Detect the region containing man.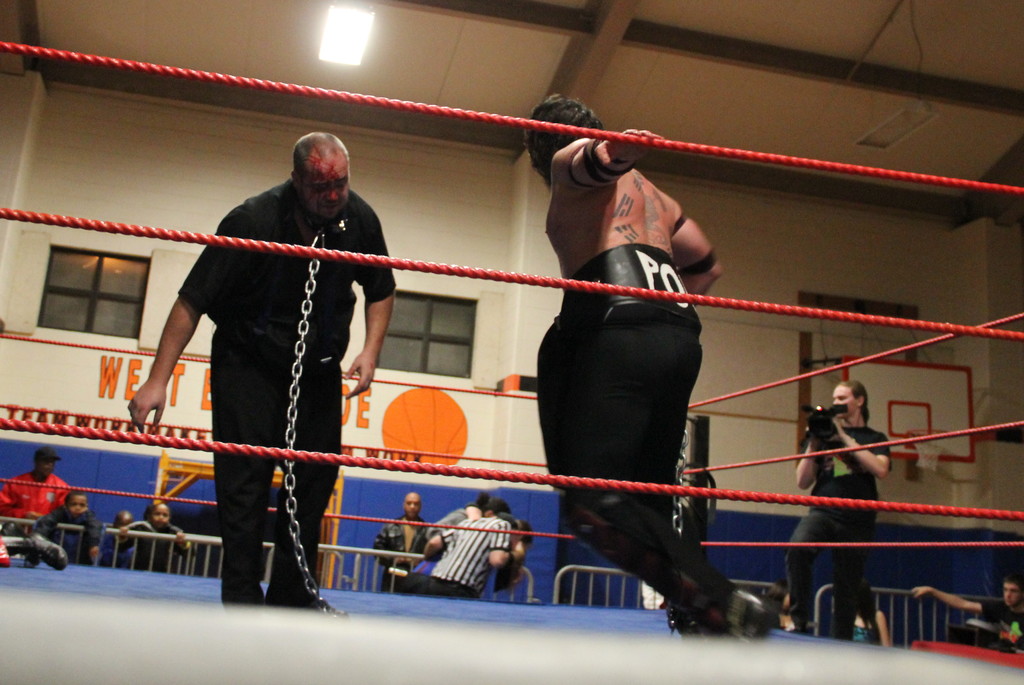
BBox(424, 515, 534, 598).
